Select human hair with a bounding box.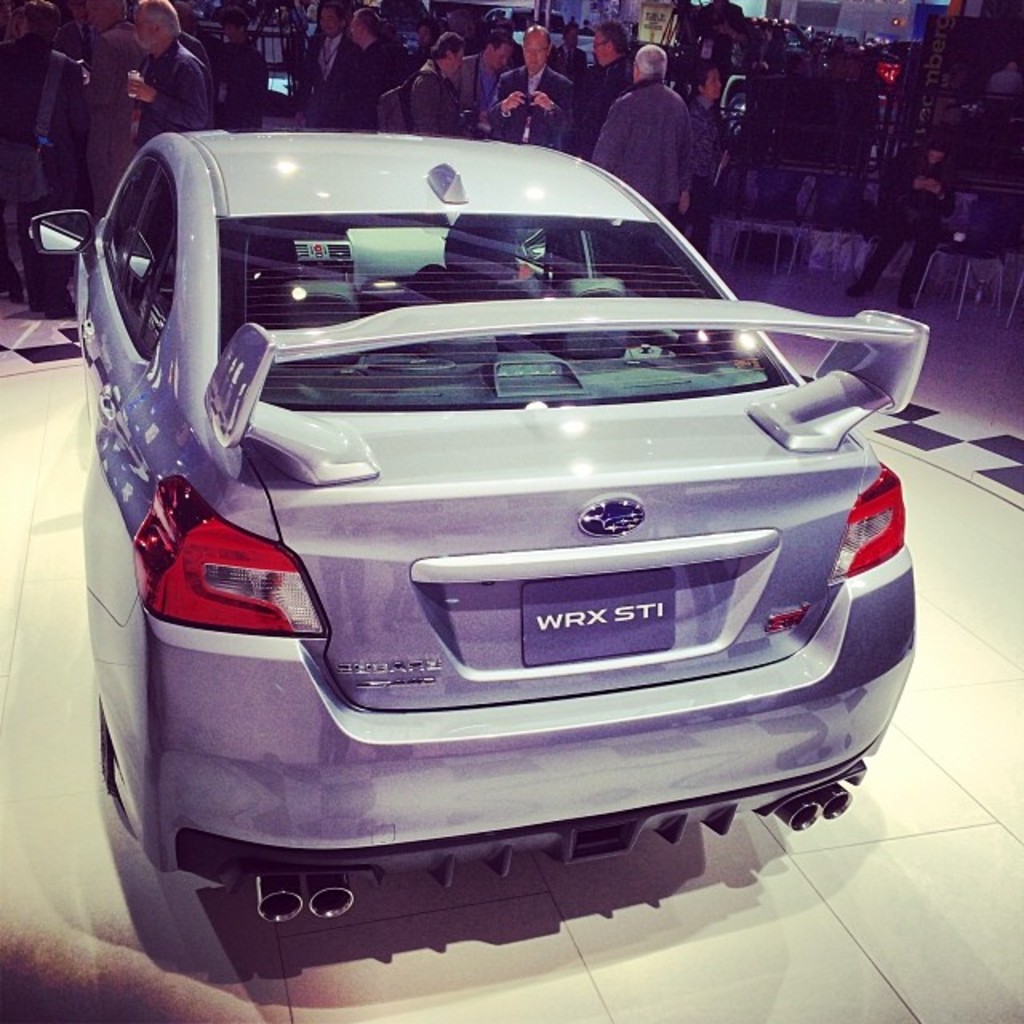
locate(595, 19, 629, 58).
